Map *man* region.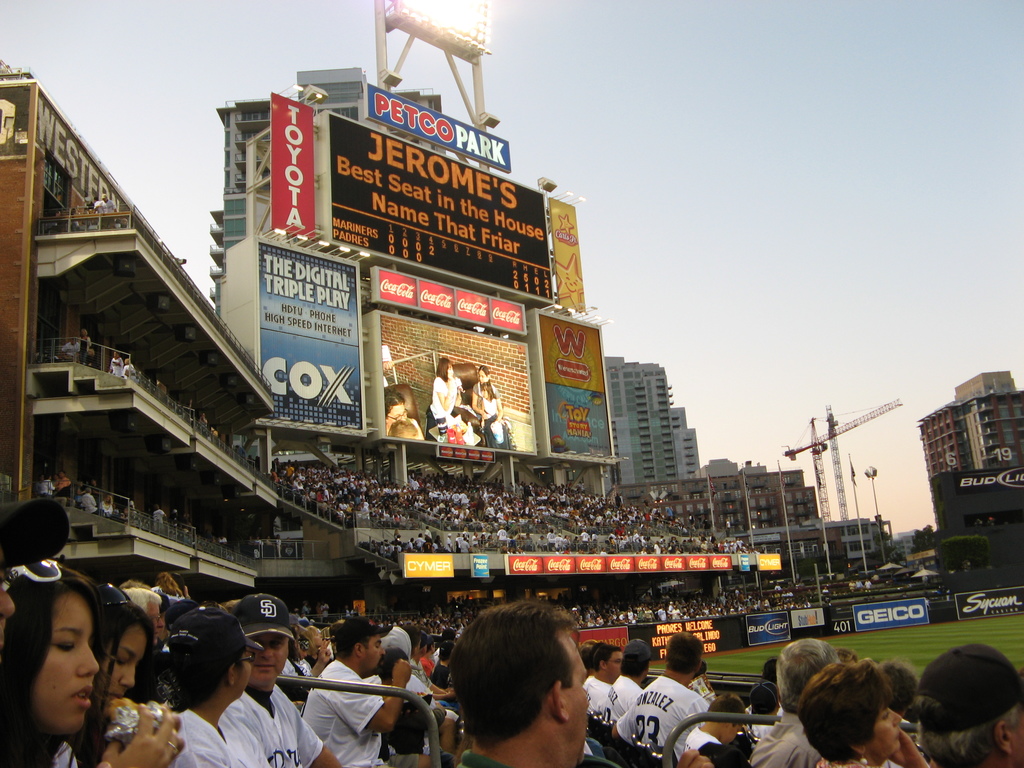
Mapped to 609,630,710,755.
